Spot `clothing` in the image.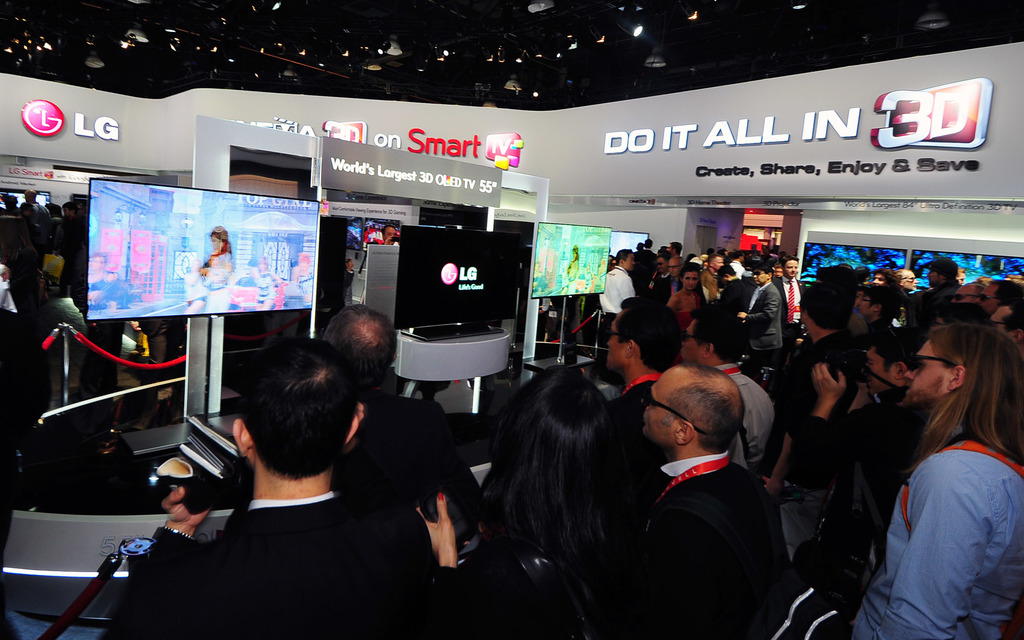
`clothing` found at Rect(584, 261, 634, 348).
